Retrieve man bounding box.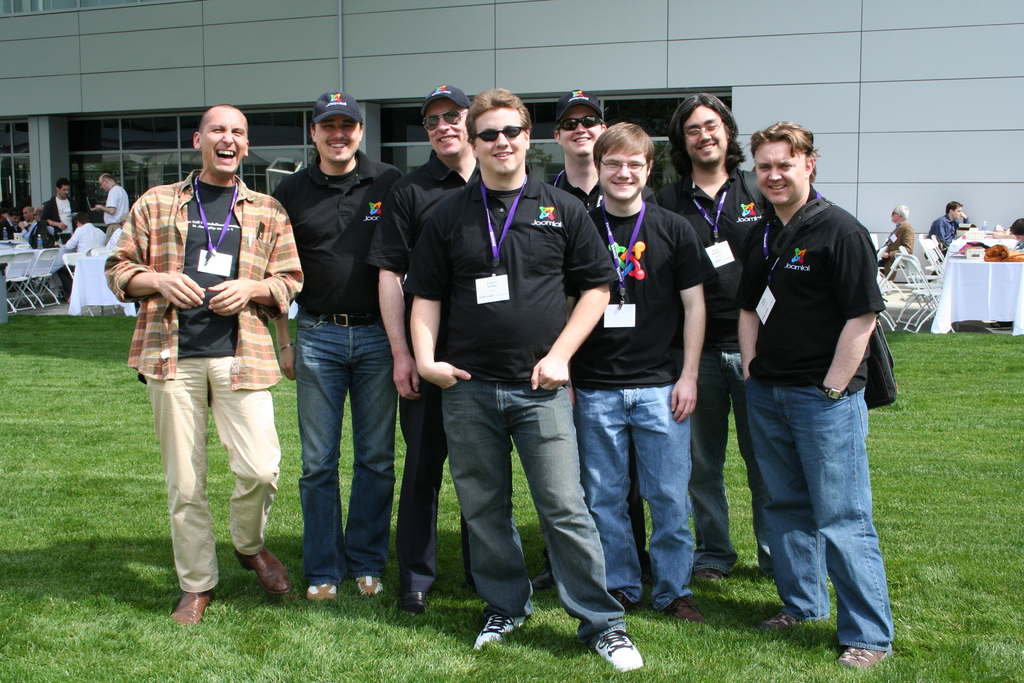
Bounding box: 22, 206, 40, 237.
